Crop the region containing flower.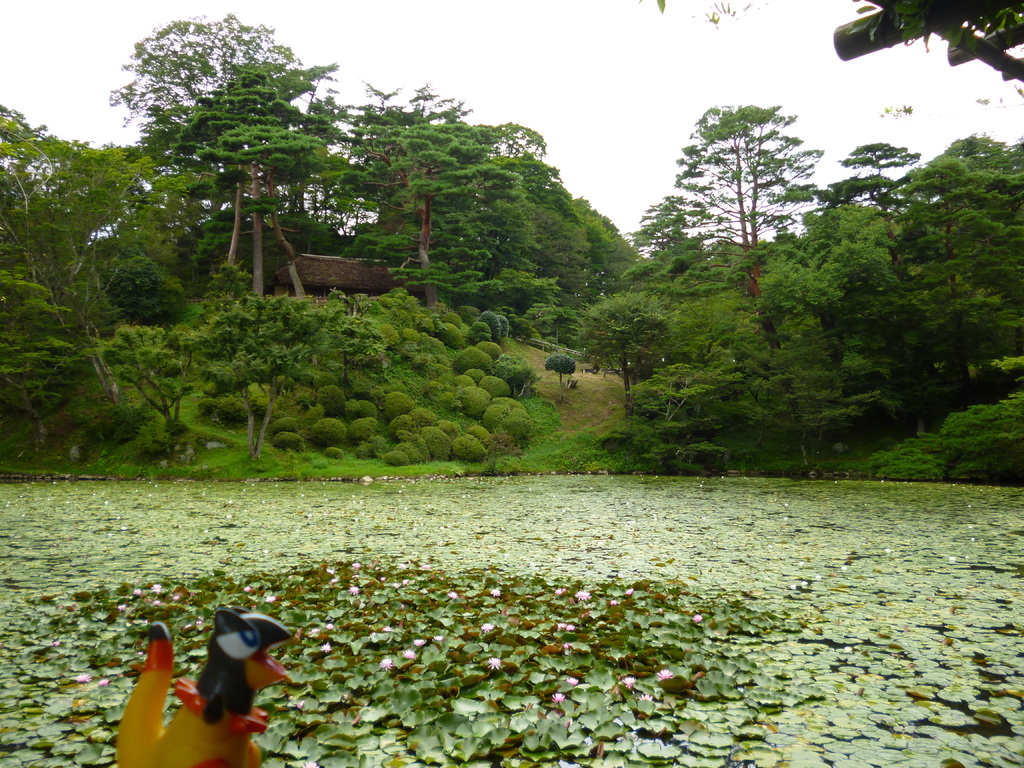
Crop region: BBox(152, 584, 160, 589).
